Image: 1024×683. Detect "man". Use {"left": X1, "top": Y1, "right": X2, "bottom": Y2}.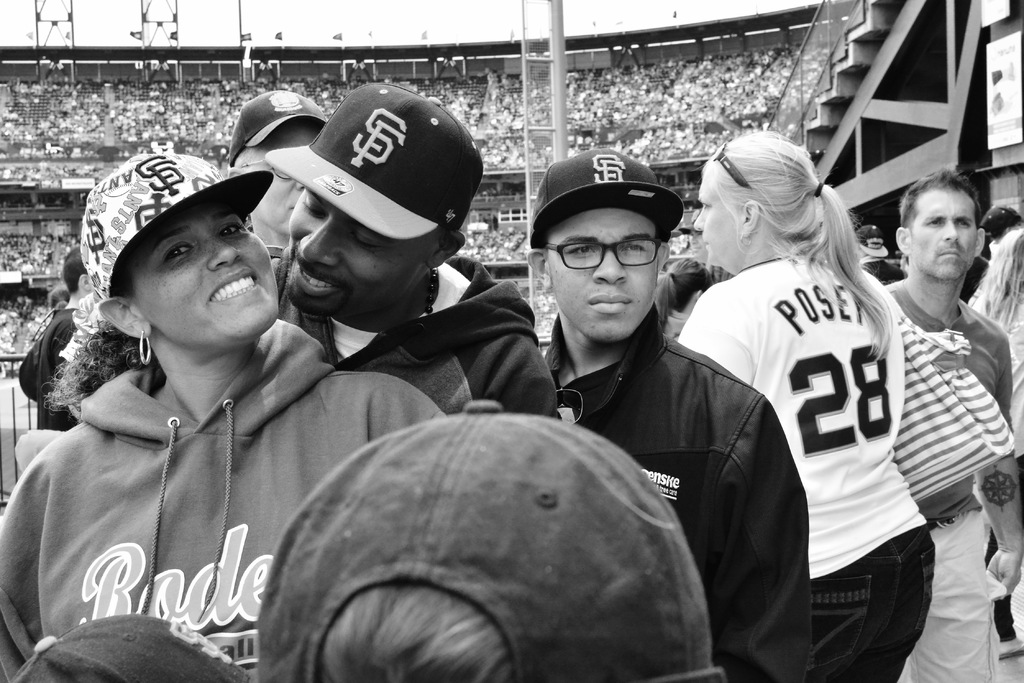
{"left": 525, "top": 147, "right": 810, "bottom": 682}.
